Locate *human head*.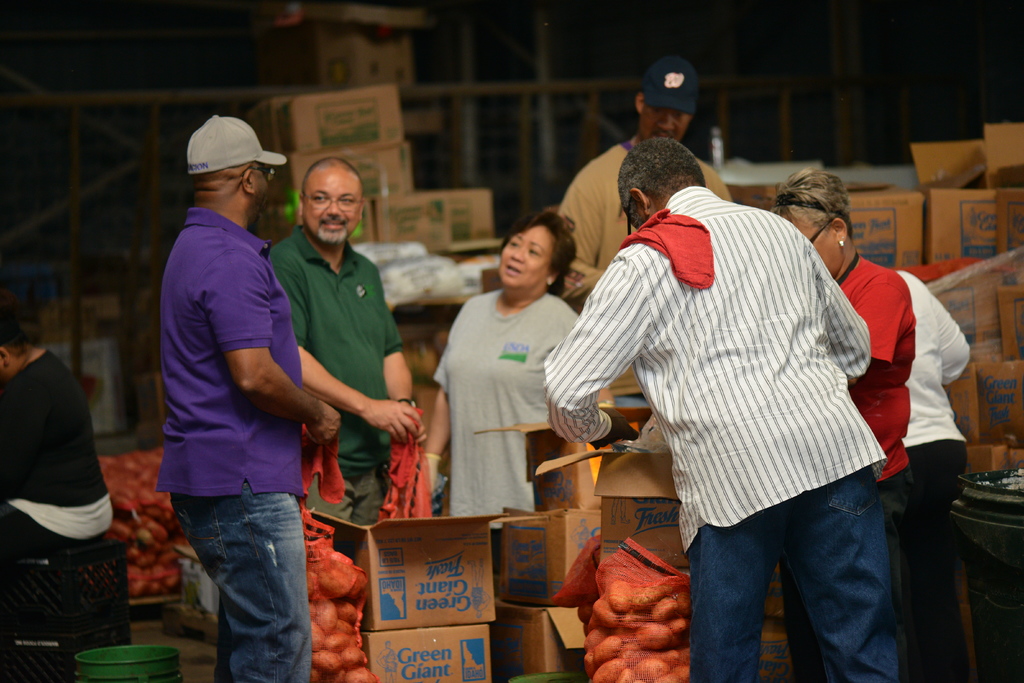
Bounding box: select_region(179, 112, 281, 225).
